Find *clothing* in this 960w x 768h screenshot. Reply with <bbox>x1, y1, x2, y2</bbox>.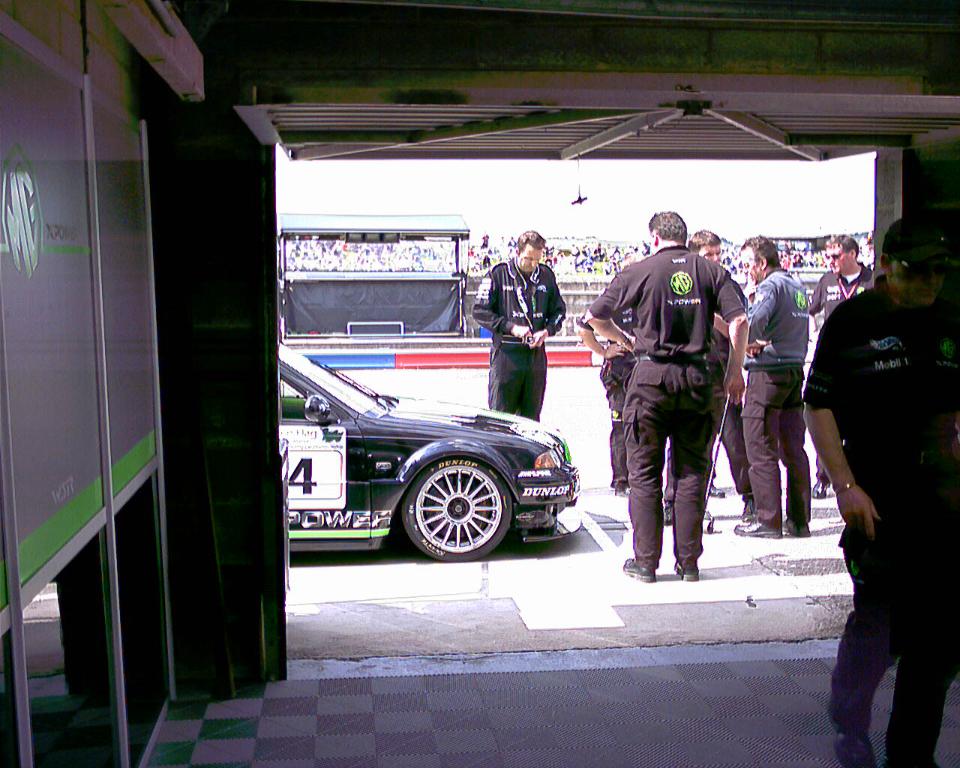
<bbox>747, 267, 809, 527</bbox>.
